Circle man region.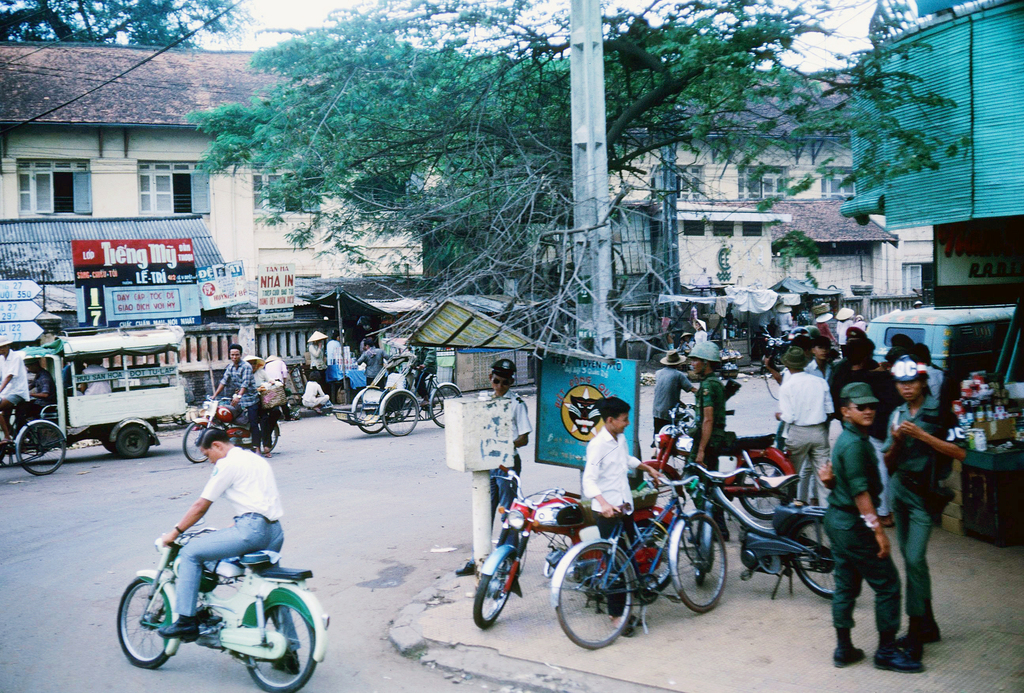
Region: box(353, 336, 387, 386).
